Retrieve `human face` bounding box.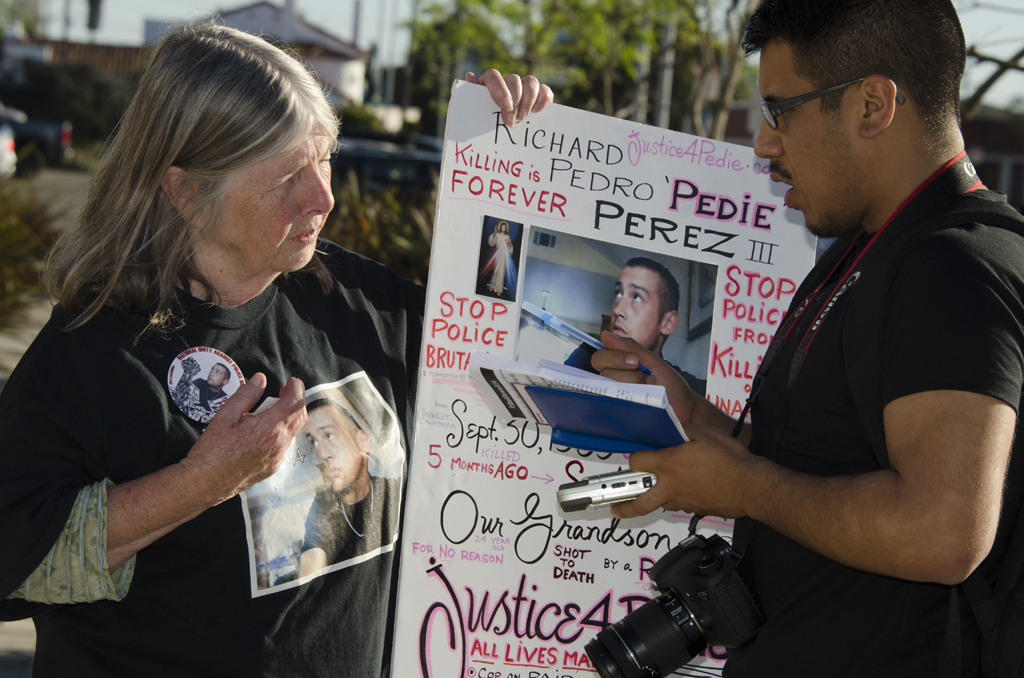
Bounding box: box=[305, 407, 356, 492].
